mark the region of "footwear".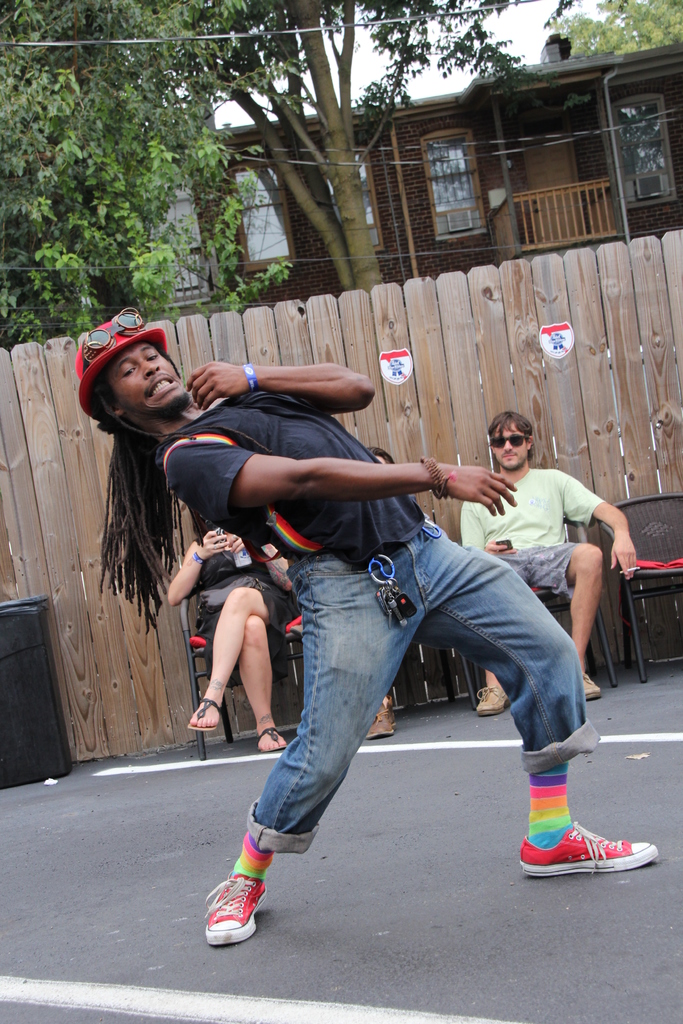
Region: [left=475, top=687, right=506, bottom=717].
